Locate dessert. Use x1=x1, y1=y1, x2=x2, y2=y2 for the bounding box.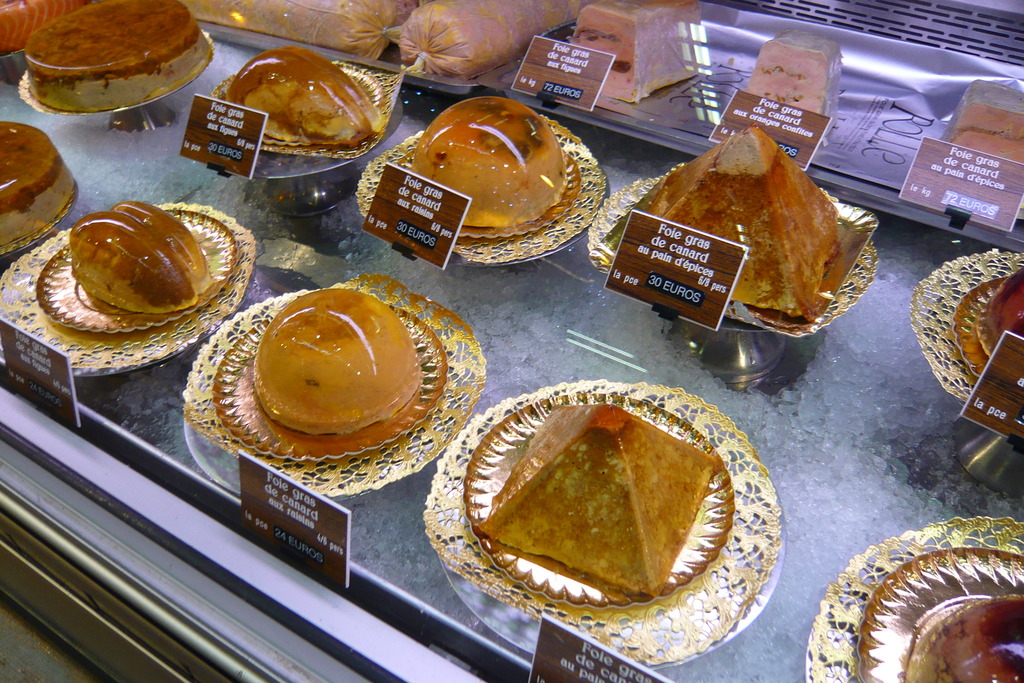
x1=0, y1=120, x2=76, y2=245.
